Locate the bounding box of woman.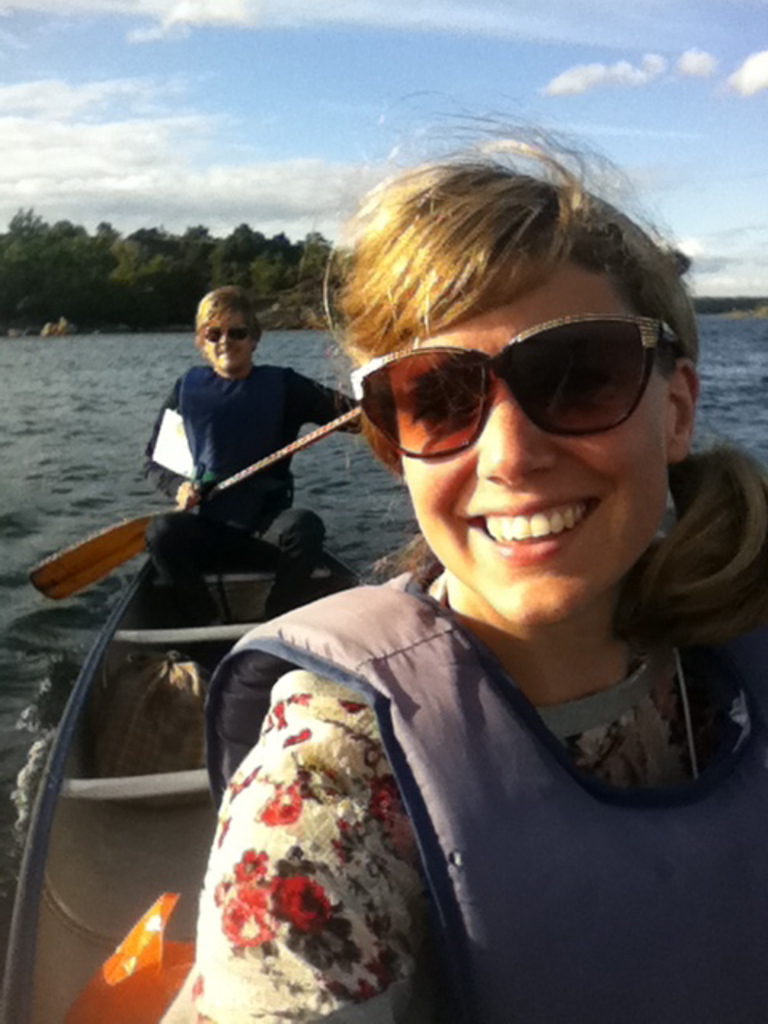
Bounding box: detection(176, 134, 766, 1021).
